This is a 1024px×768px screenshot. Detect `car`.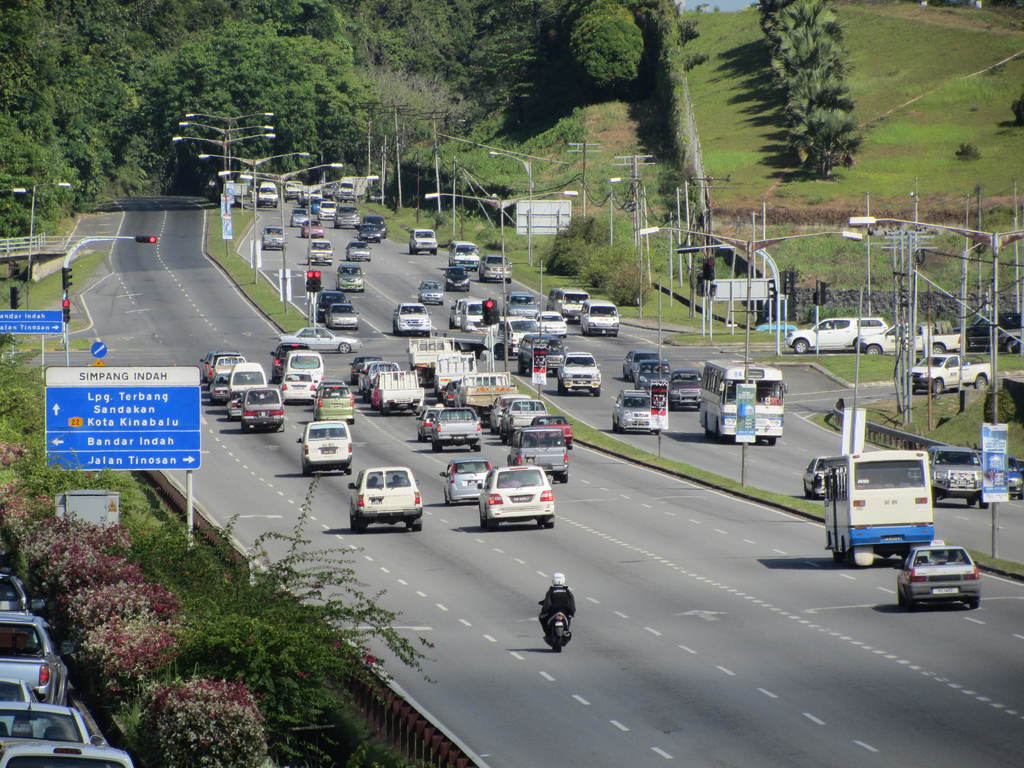
box(328, 296, 360, 328).
